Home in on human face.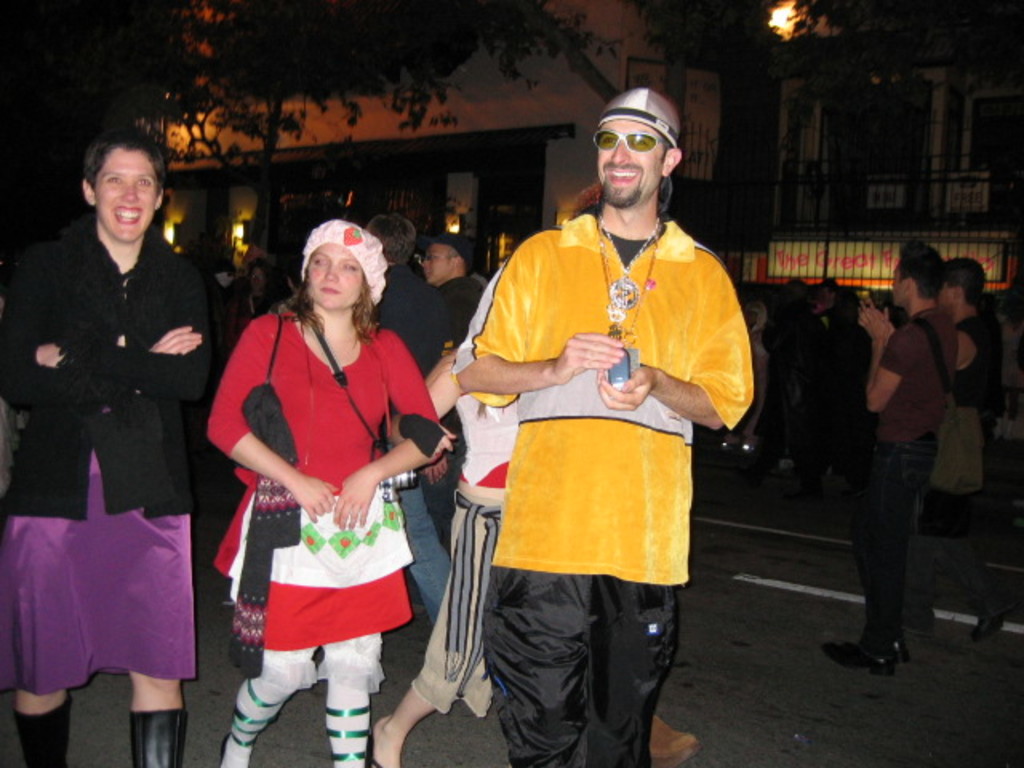
Homed in at bbox=[939, 283, 955, 309].
